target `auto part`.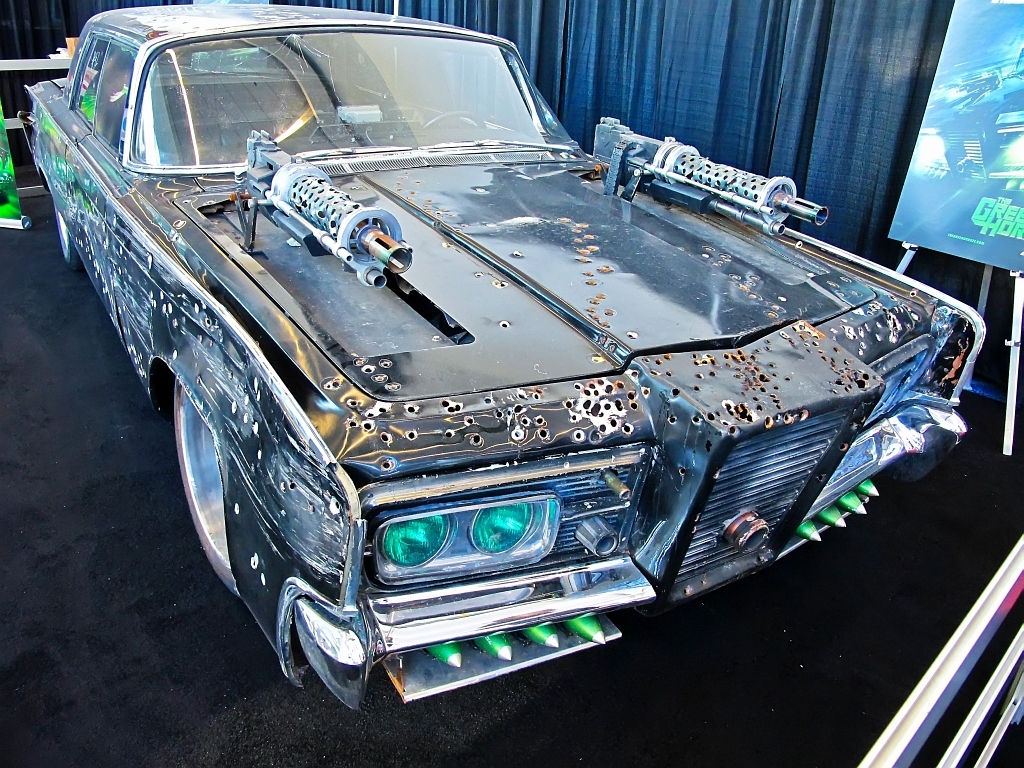
Target region: 585, 101, 850, 224.
